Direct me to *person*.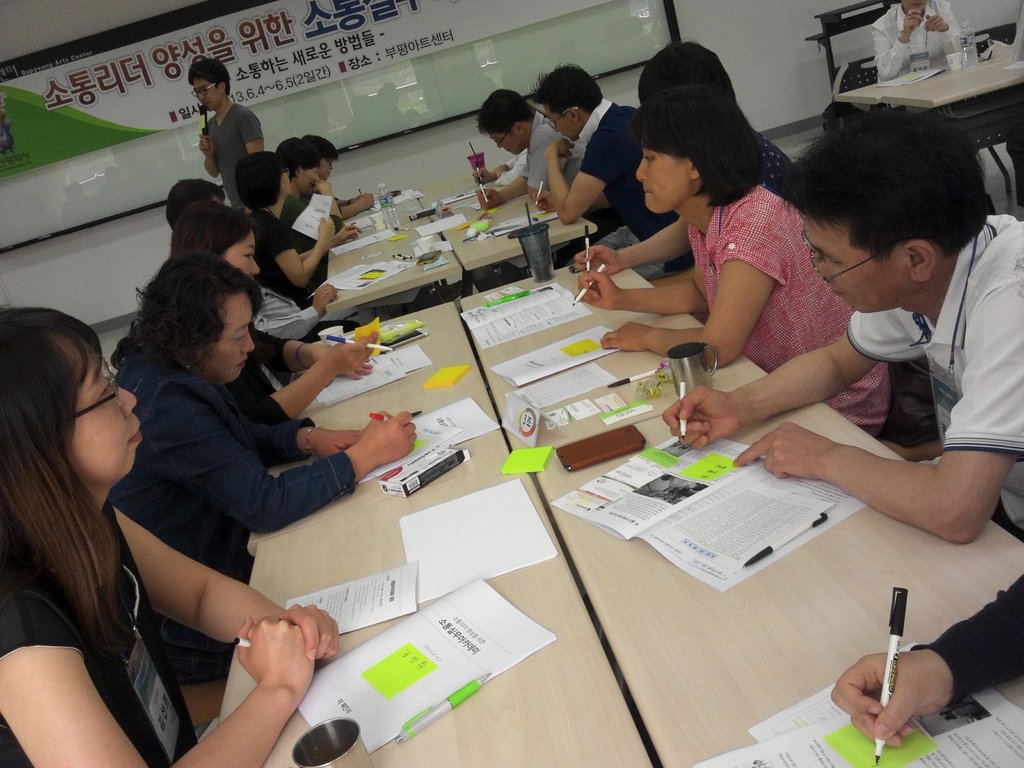
Direction: bbox=(0, 56, 417, 767).
